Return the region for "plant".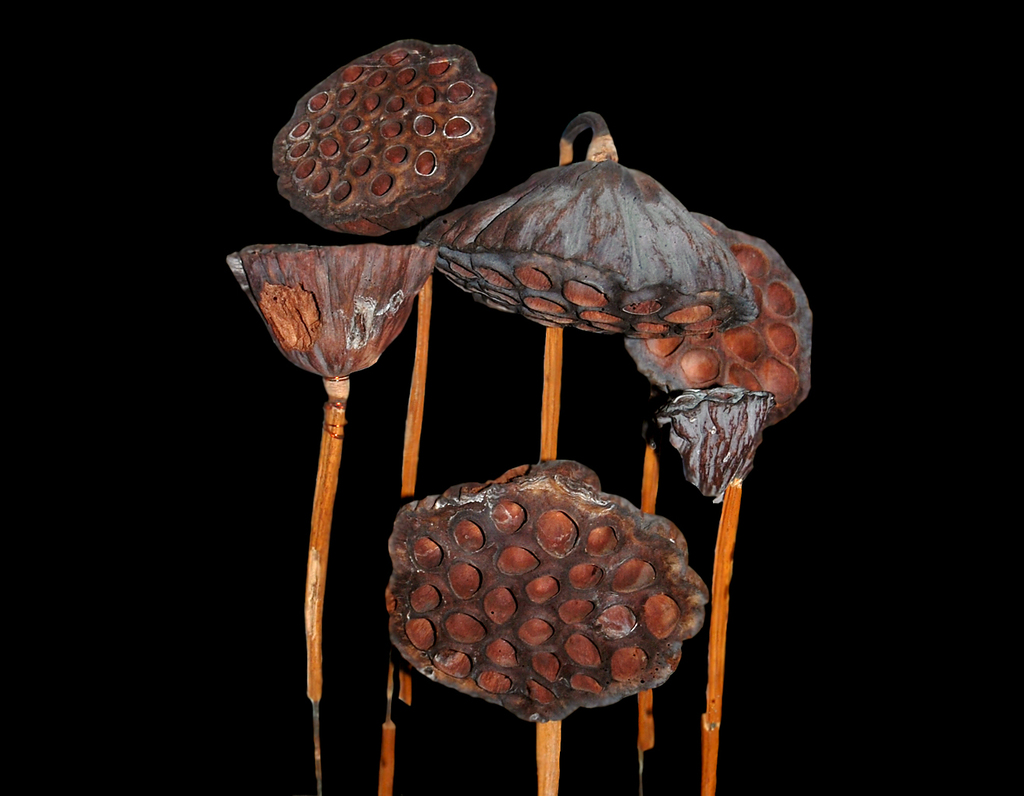
<bbox>229, 42, 820, 792</bbox>.
